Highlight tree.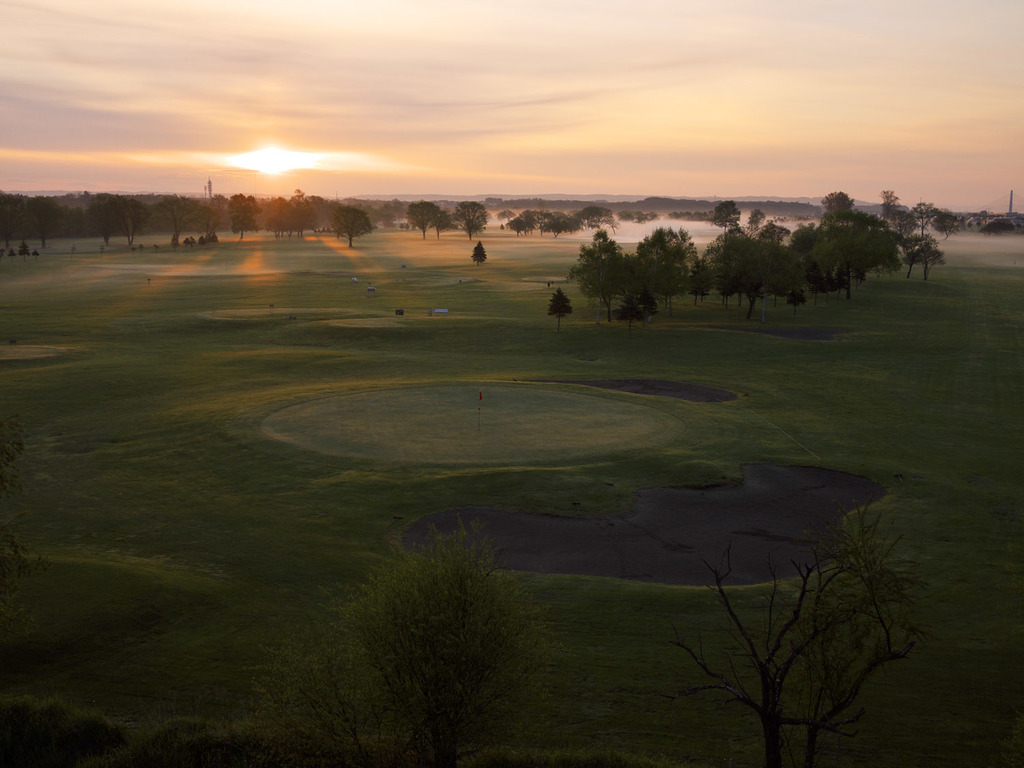
Highlighted region: Rect(0, 175, 390, 257).
